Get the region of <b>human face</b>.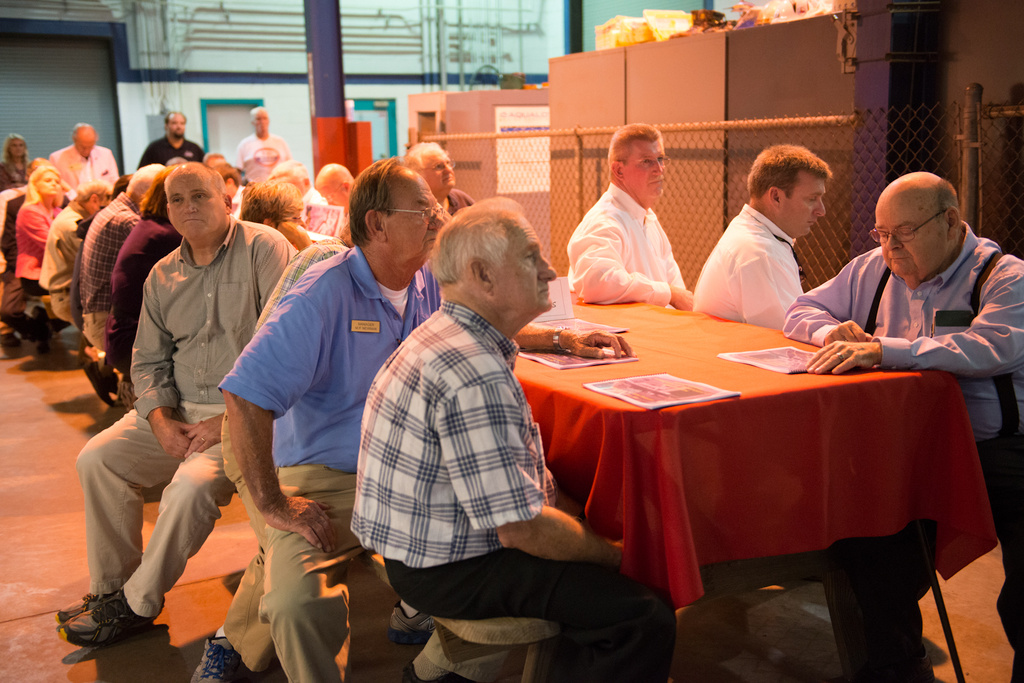
select_region(166, 107, 192, 138).
